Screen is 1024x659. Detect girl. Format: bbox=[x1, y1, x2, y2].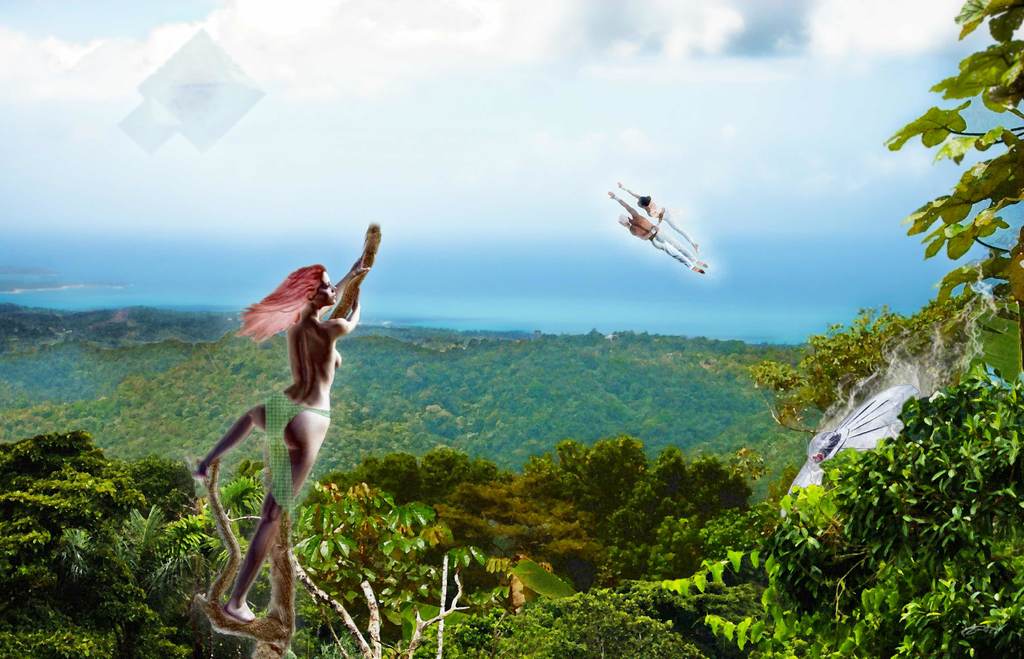
bbox=[616, 181, 698, 254].
